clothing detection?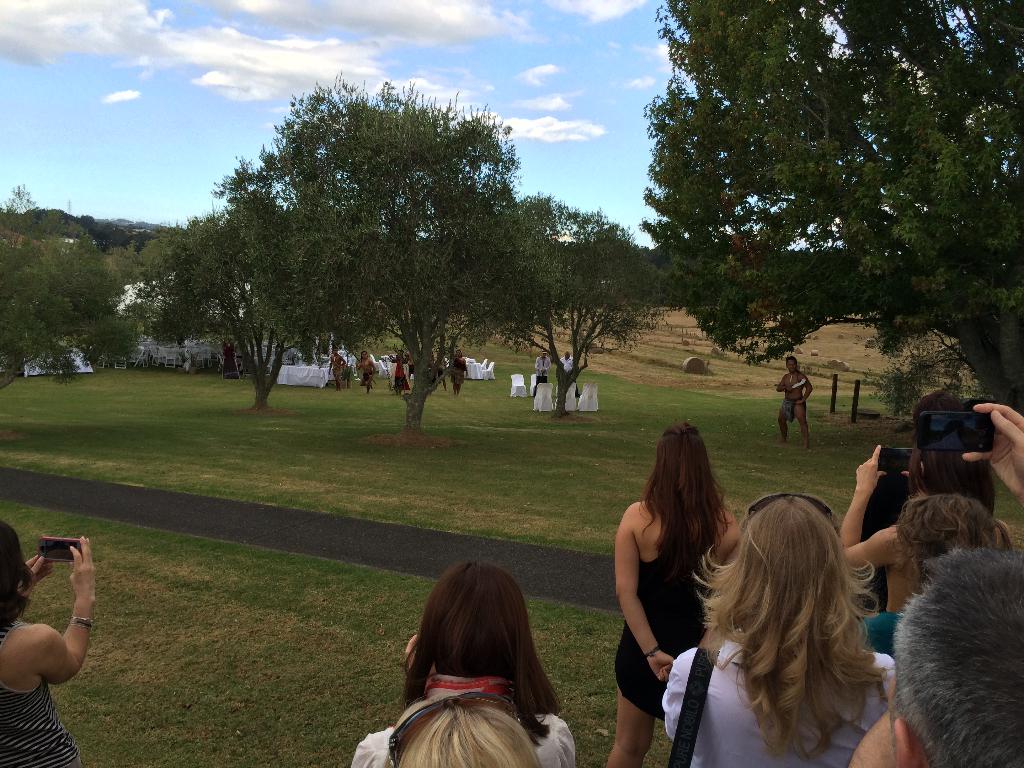
<region>361, 358, 376, 387</region>
